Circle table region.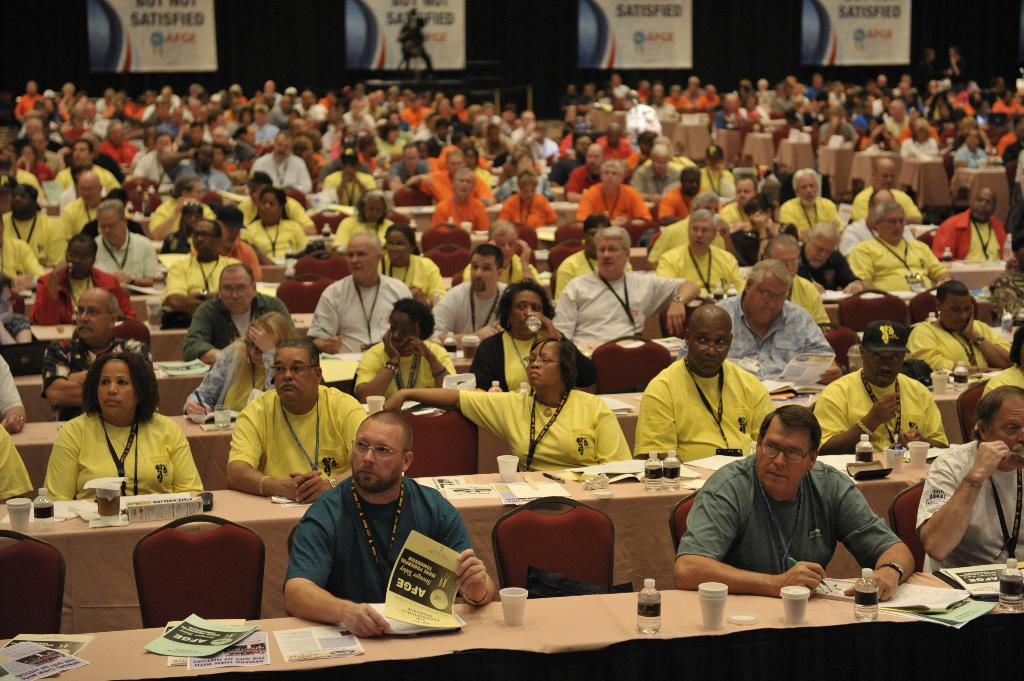
Region: <box>819,144,850,199</box>.
